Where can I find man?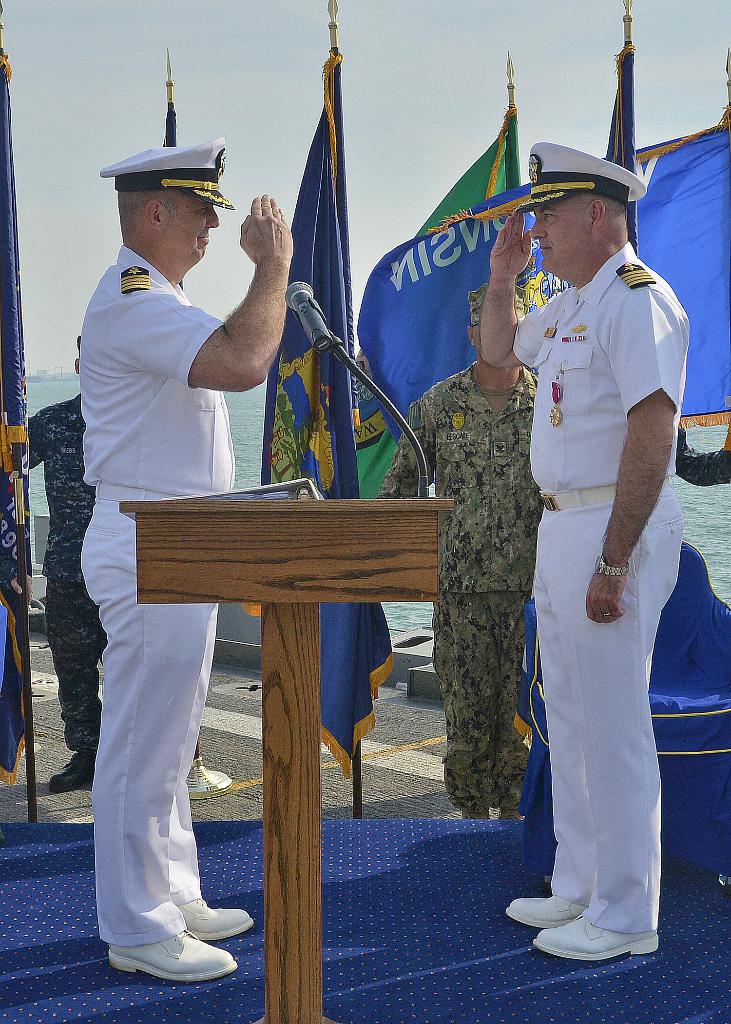
You can find it at bbox=(670, 423, 730, 484).
